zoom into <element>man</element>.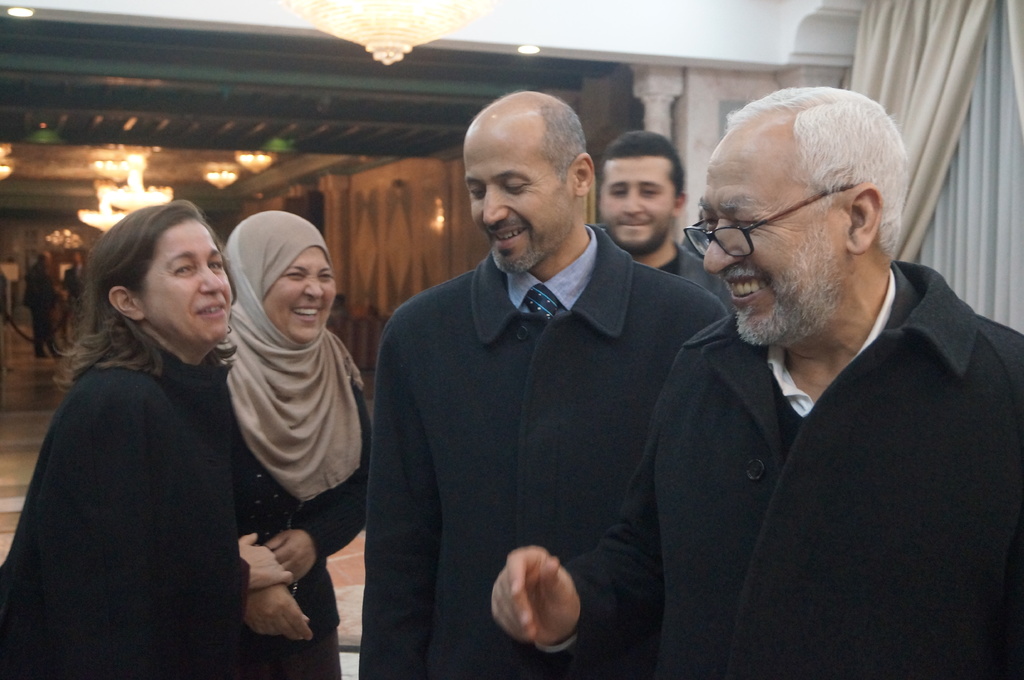
Zoom target: 468:71:1023:679.
